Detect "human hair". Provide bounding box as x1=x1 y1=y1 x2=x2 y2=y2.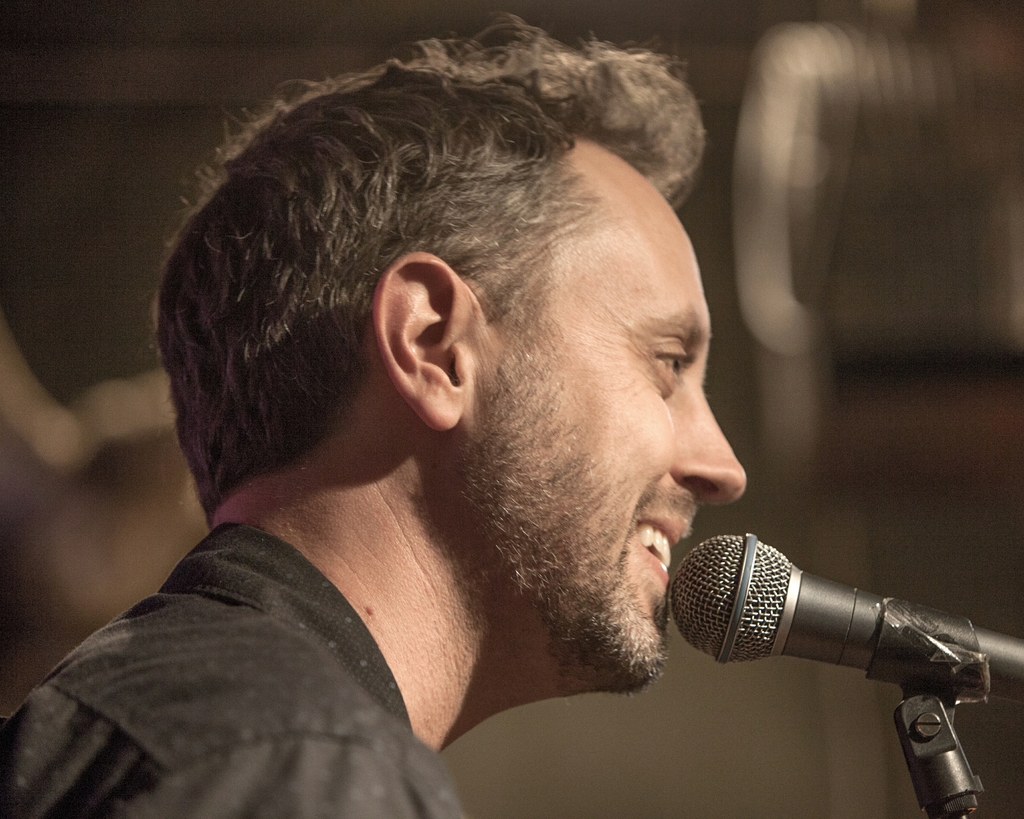
x1=166 y1=35 x2=684 y2=525.
